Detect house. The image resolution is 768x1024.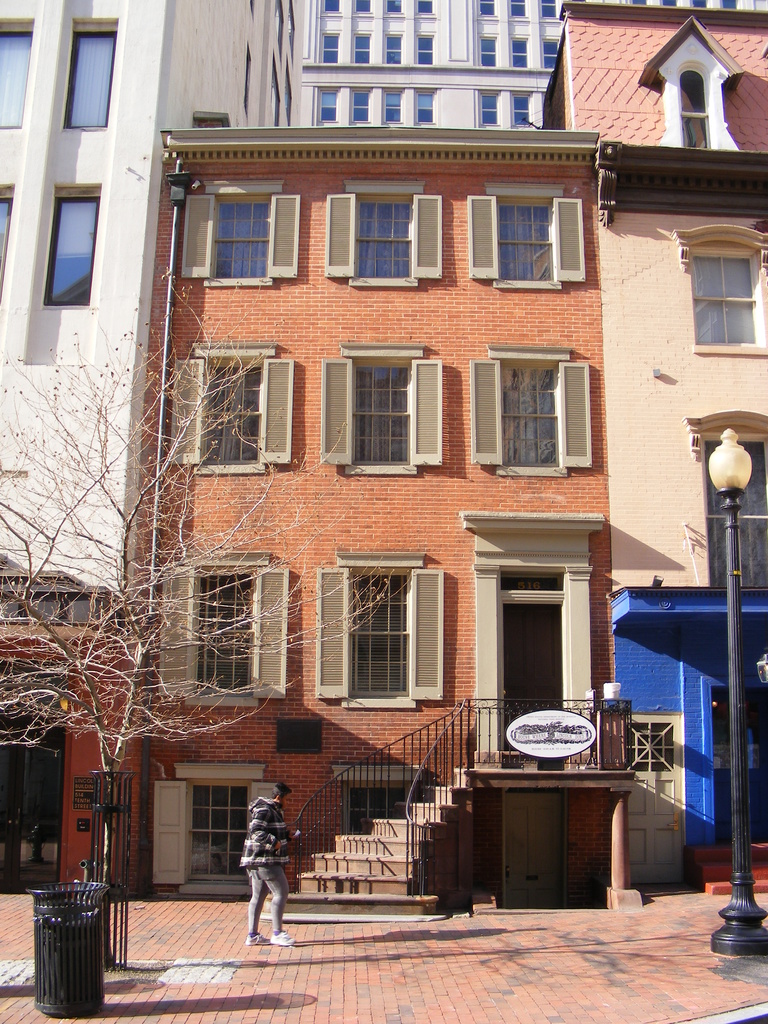
310/0/565/124.
